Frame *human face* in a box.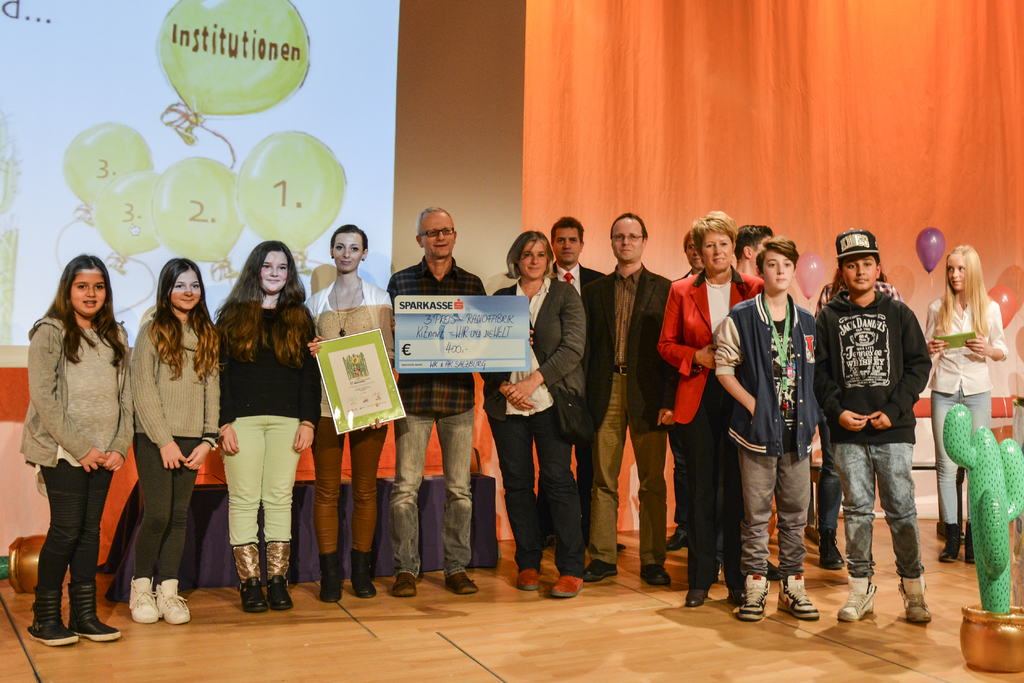
554:224:580:262.
